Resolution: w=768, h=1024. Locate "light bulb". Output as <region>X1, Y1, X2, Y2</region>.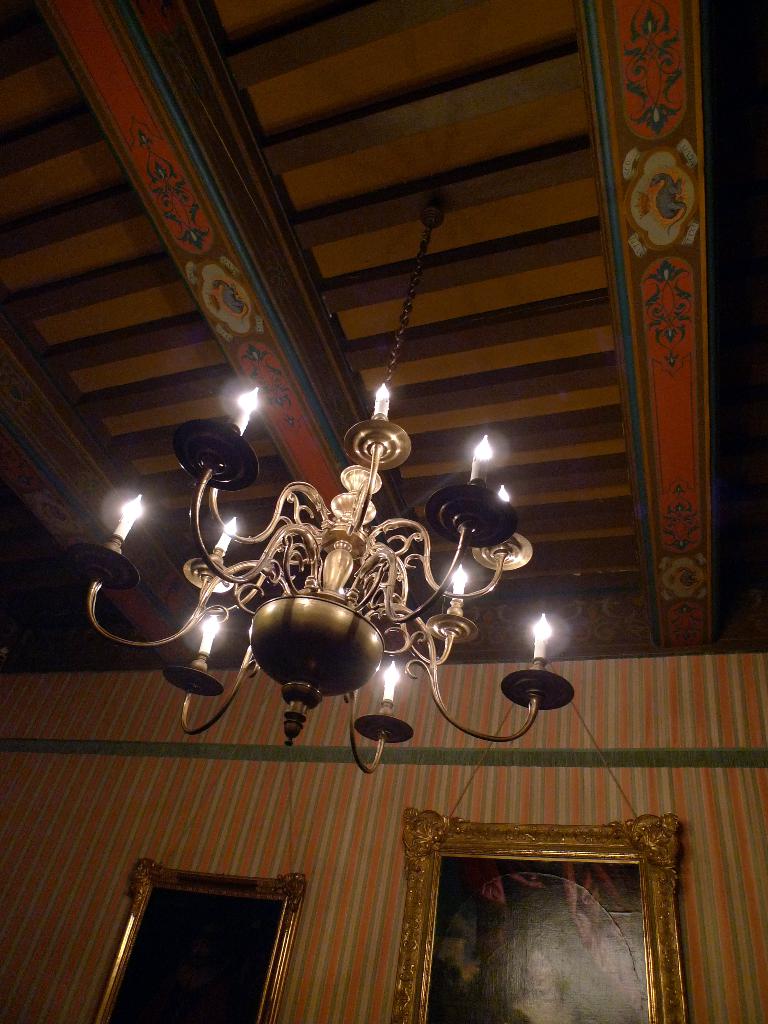
<region>200, 613, 221, 655</region>.
